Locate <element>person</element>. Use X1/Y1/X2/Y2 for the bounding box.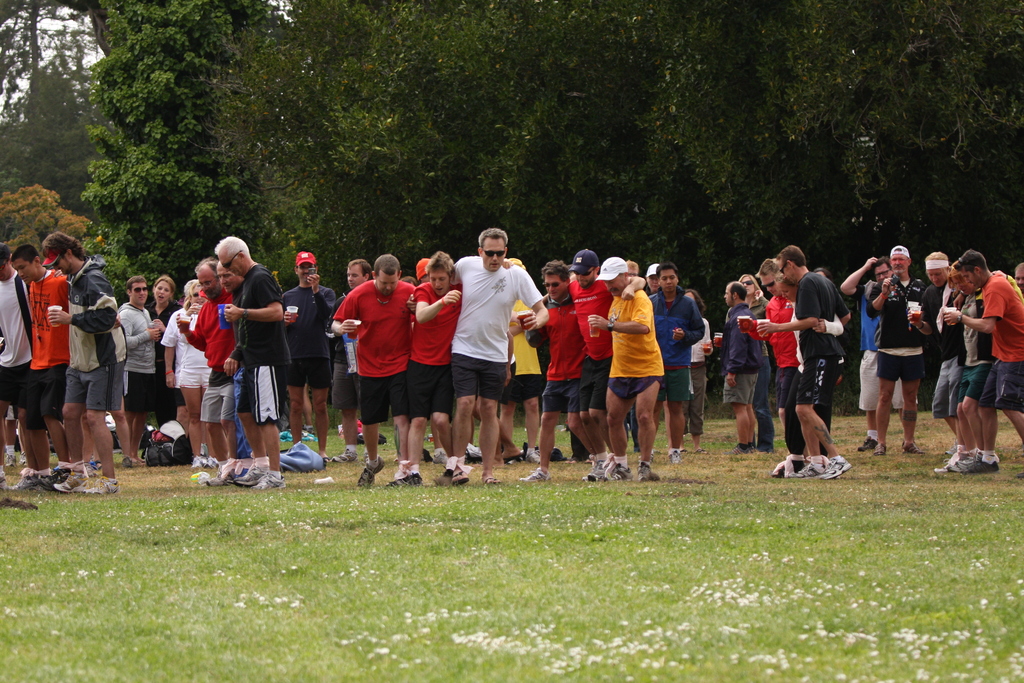
325/251/414/492.
